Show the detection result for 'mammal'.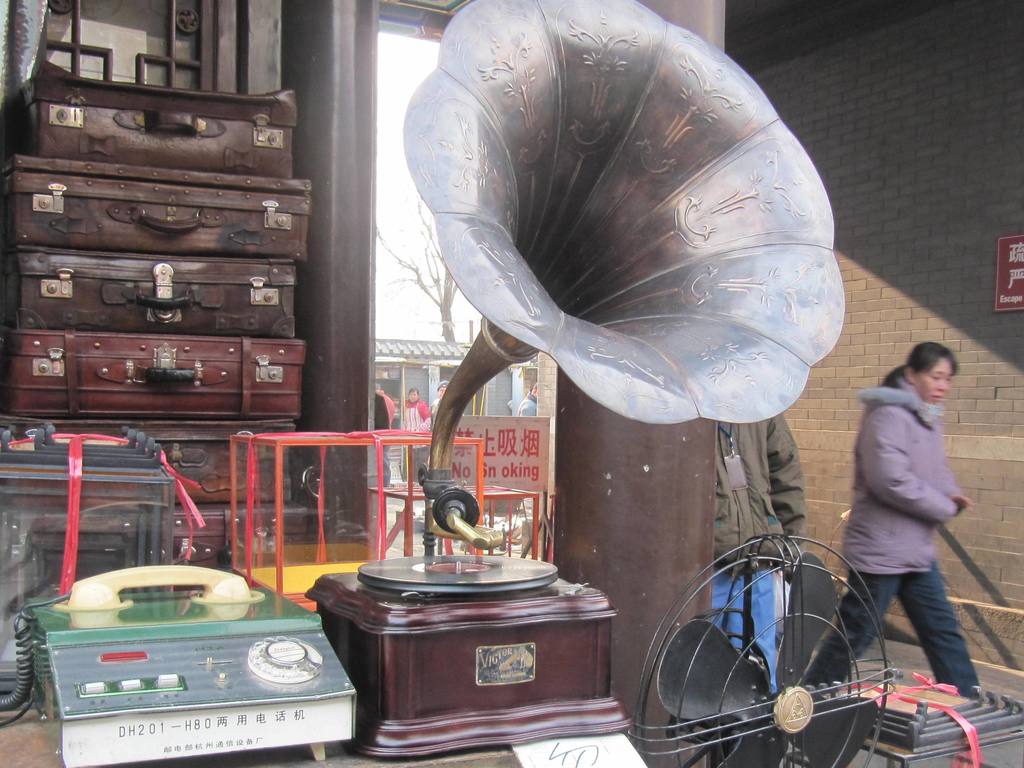
[left=431, top=382, right=464, bottom=413].
